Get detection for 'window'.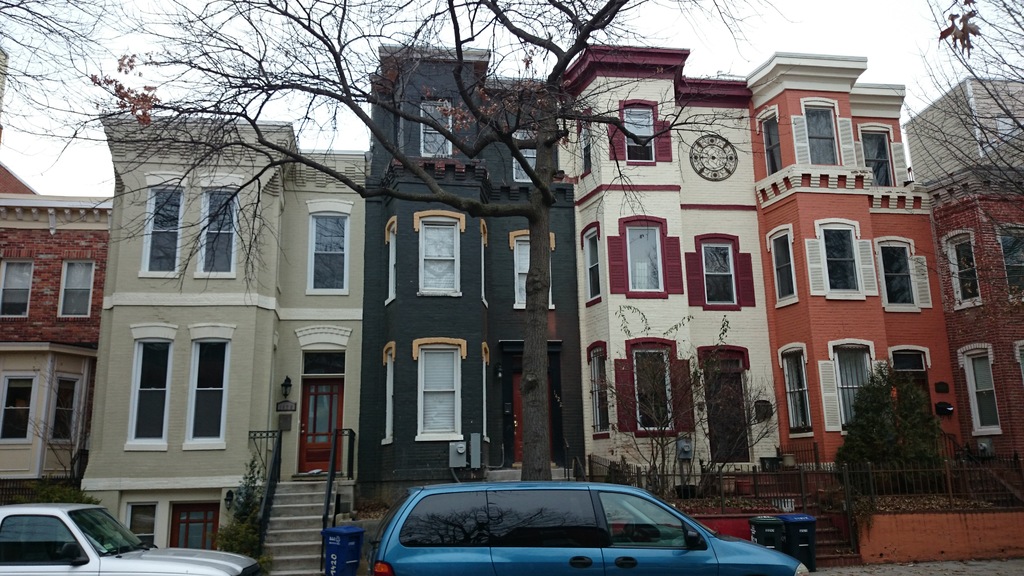
Detection: bbox=[56, 264, 95, 320].
